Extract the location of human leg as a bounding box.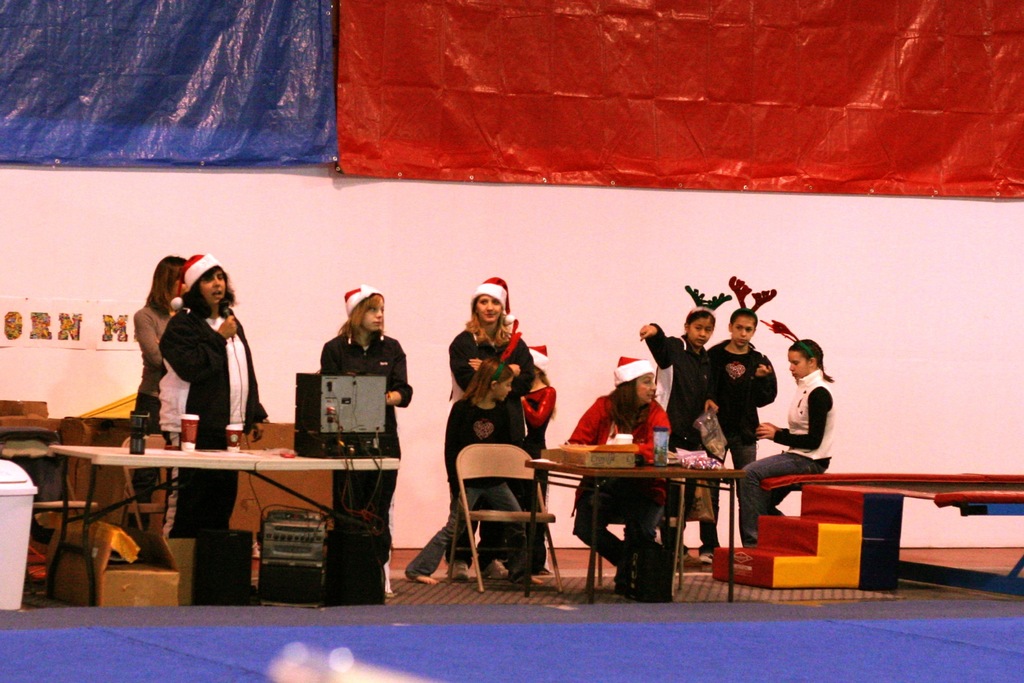
bbox=[731, 435, 756, 468].
